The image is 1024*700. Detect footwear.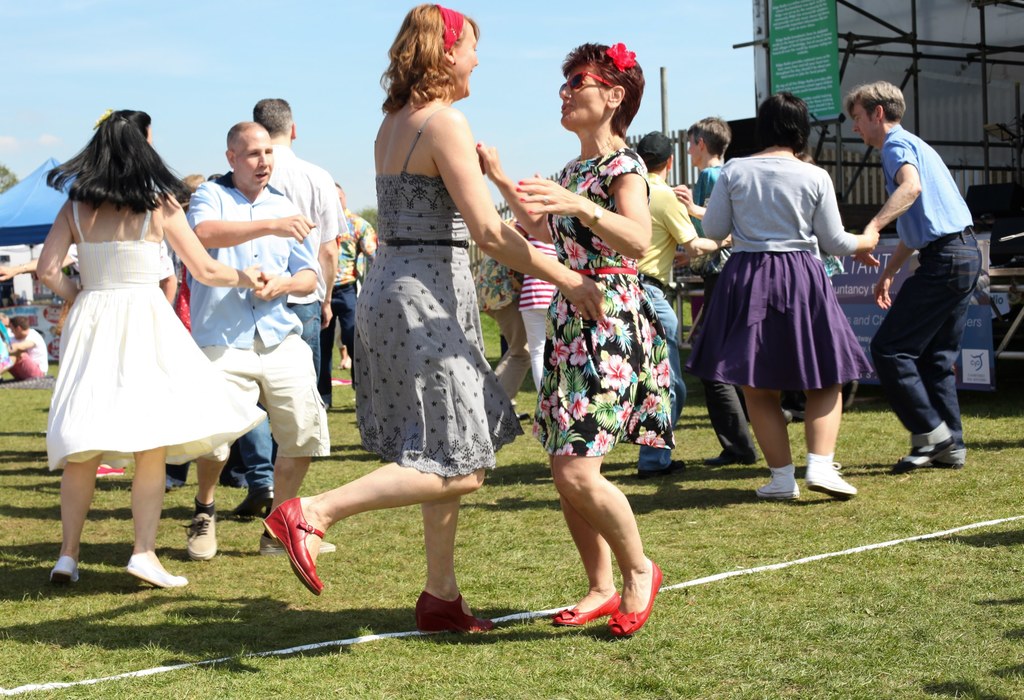
Detection: [x1=50, y1=554, x2=79, y2=583].
